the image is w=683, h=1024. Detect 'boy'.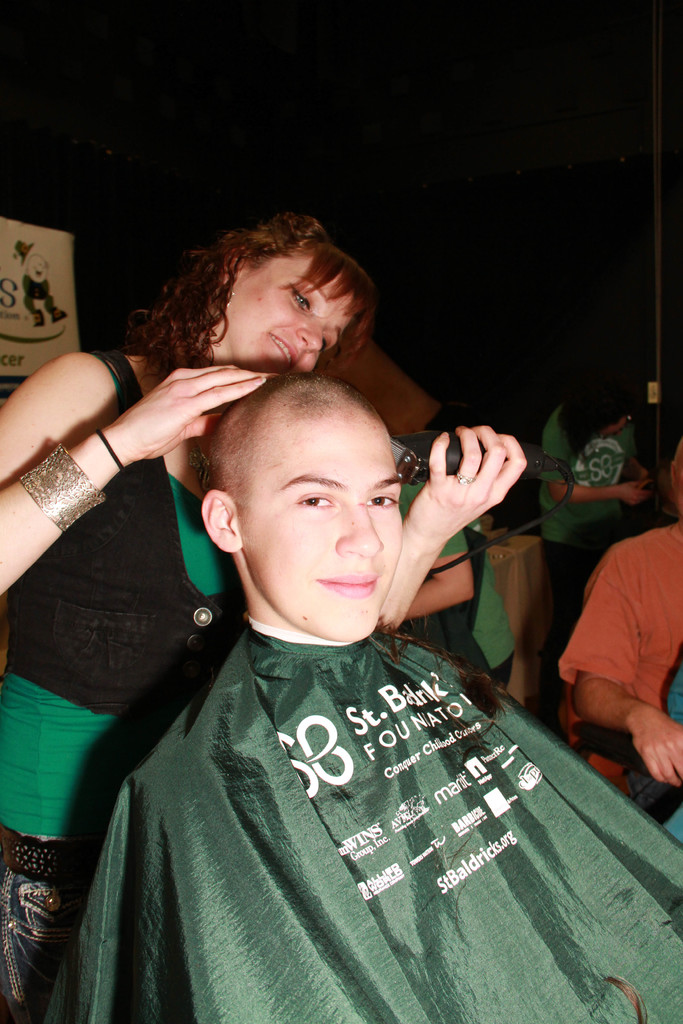
Detection: bbox=(44, 374, 682, 1023).
